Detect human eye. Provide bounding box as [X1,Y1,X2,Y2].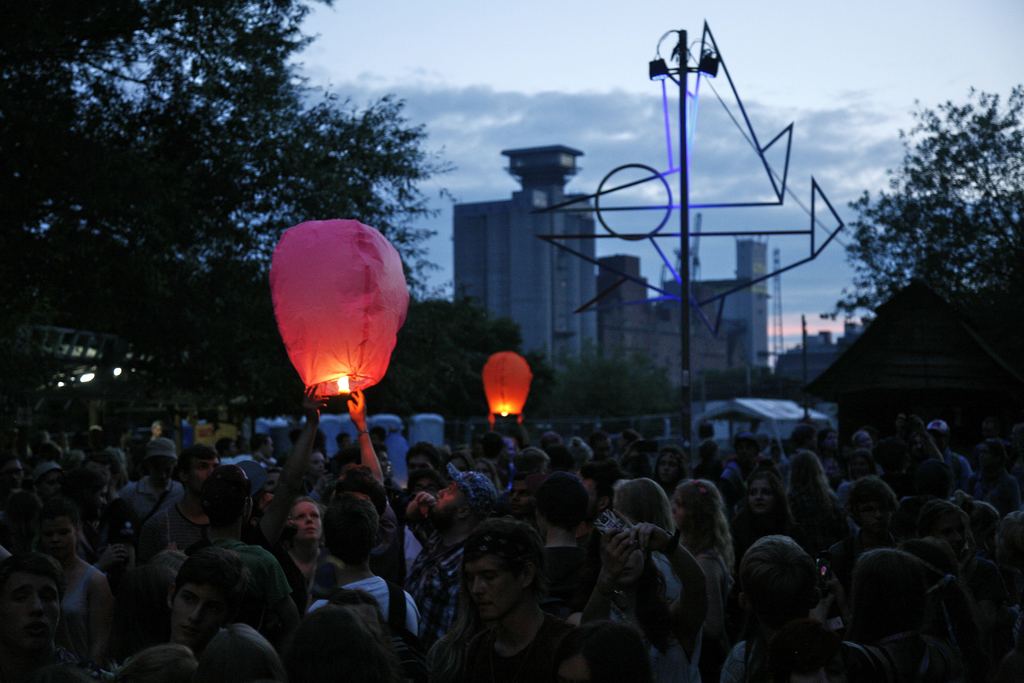
[198,465,209,472].
